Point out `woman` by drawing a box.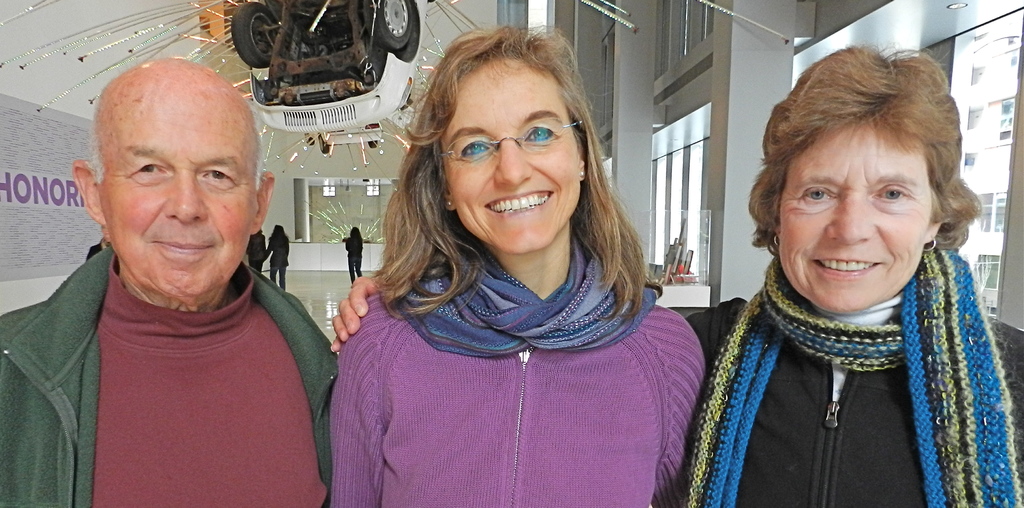
locate(330, 47, 1023, 507).
